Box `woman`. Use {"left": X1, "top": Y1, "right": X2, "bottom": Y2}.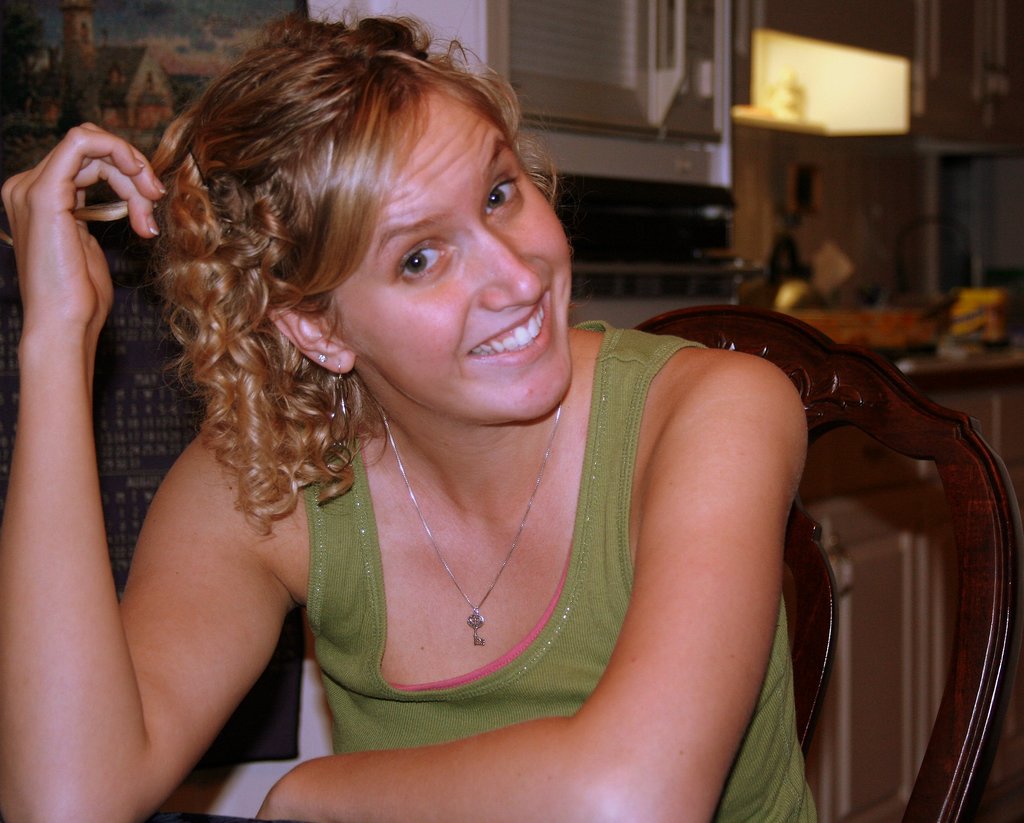
{"left": 0, "top": 28, "right": 820, "bottom": 822}.
